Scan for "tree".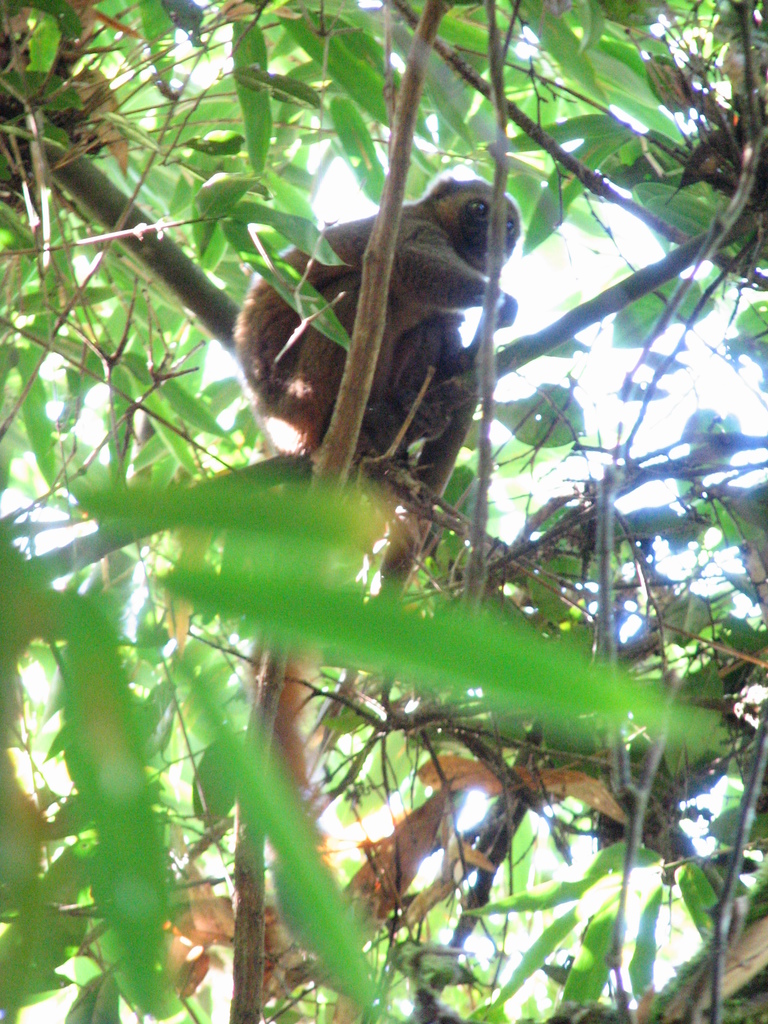
Scan result: 0,0,767,1023.
